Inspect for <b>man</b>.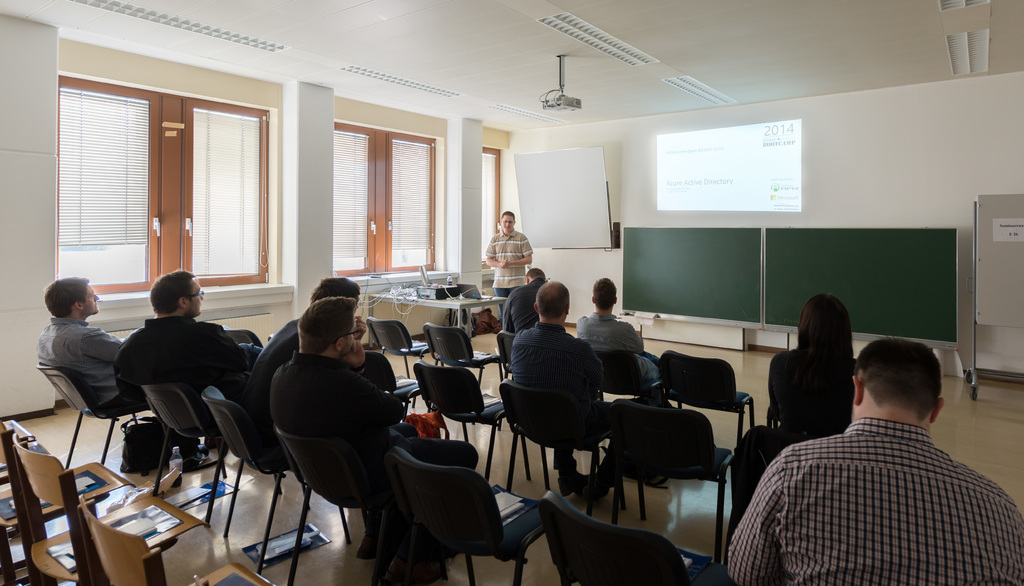
Inspection: select_region(234, 272, 364, 462).
